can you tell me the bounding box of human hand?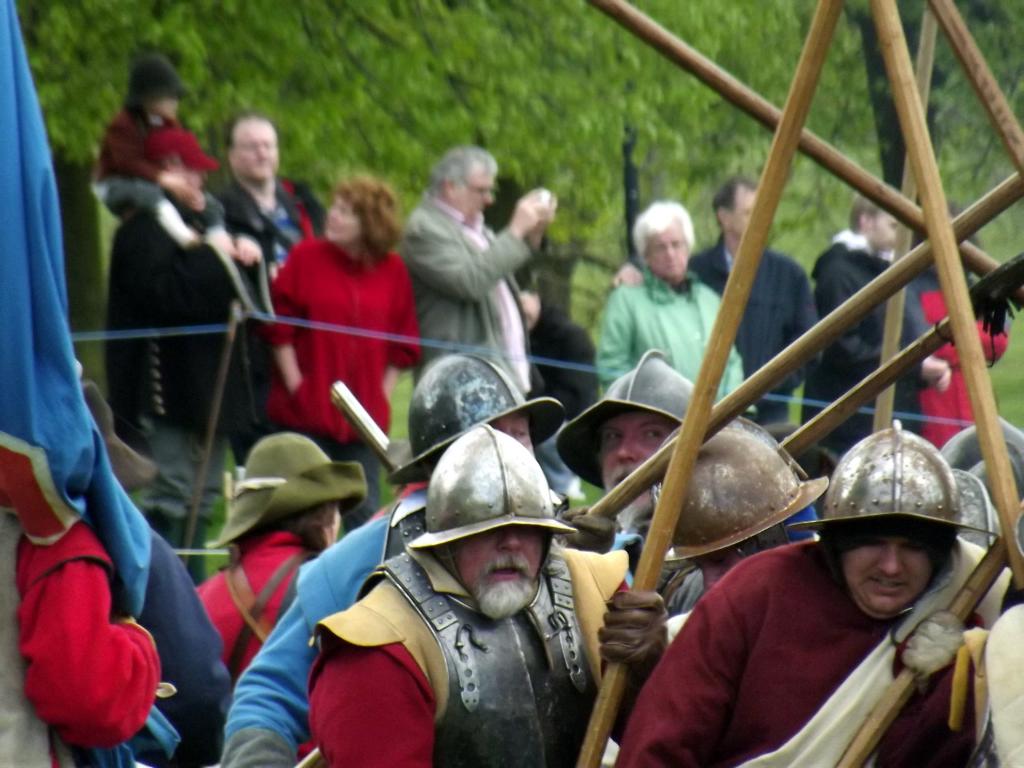
589,599,675,683.
